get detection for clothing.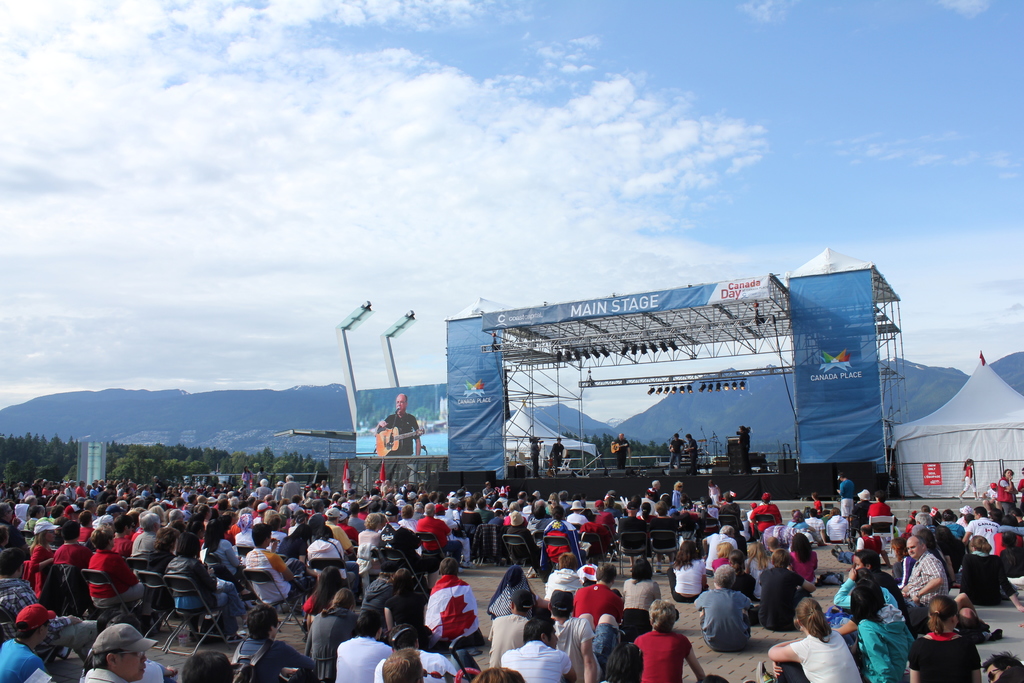
Detection: [964,468,974,493].
